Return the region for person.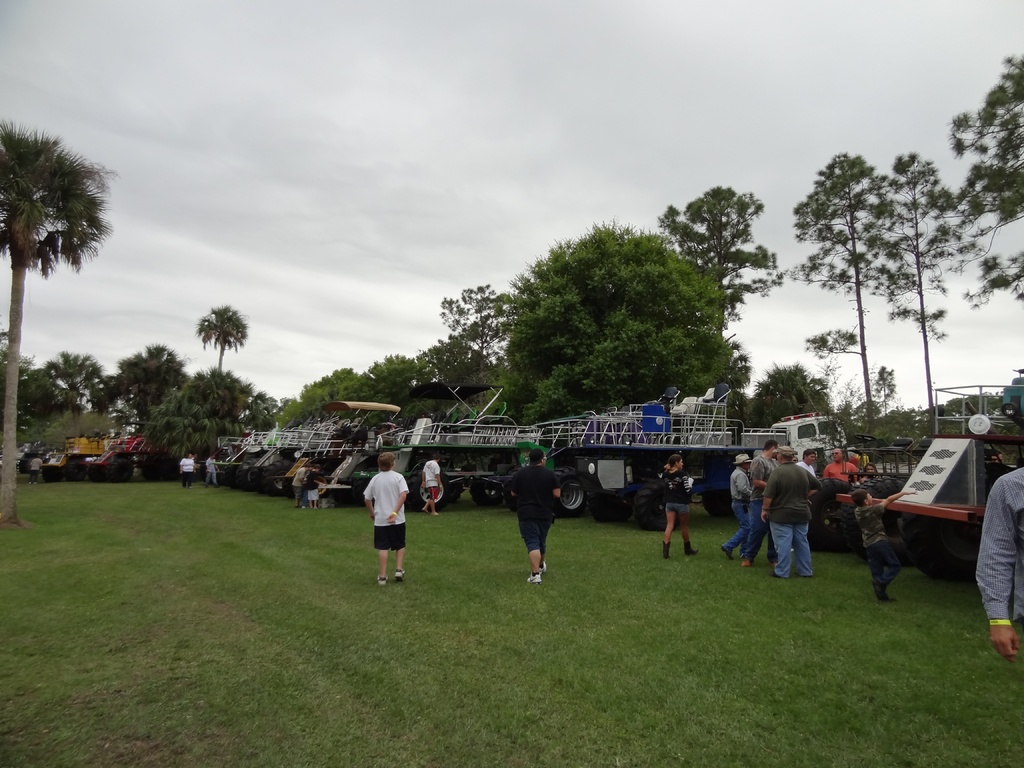
bbox(501, 447, 569, 583).
